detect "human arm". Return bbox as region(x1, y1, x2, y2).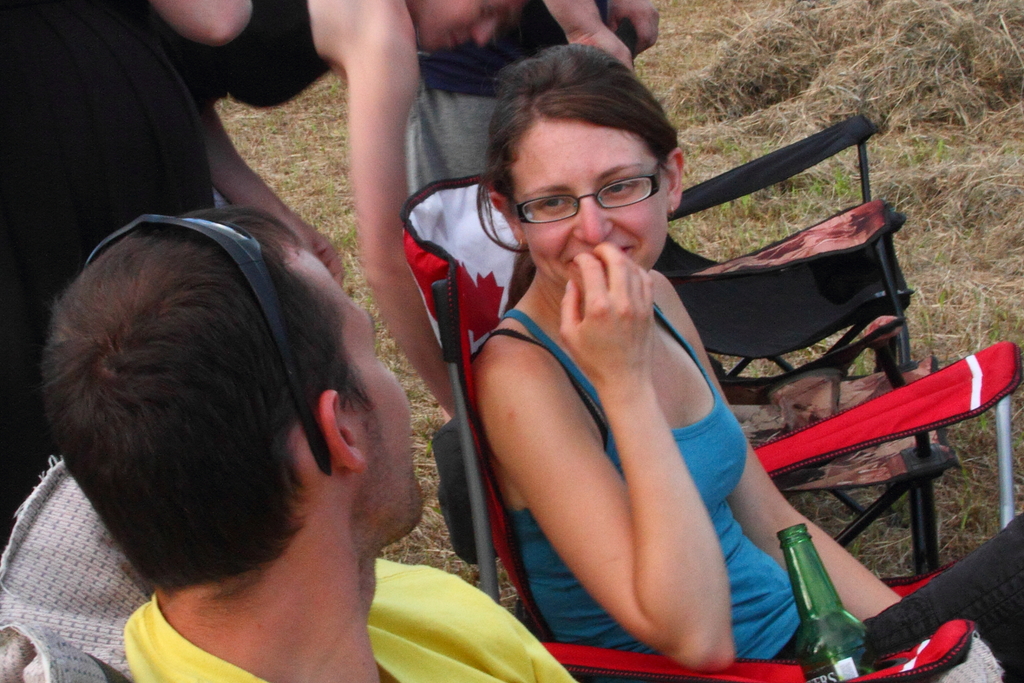
region(508, 210, 757, 664).
